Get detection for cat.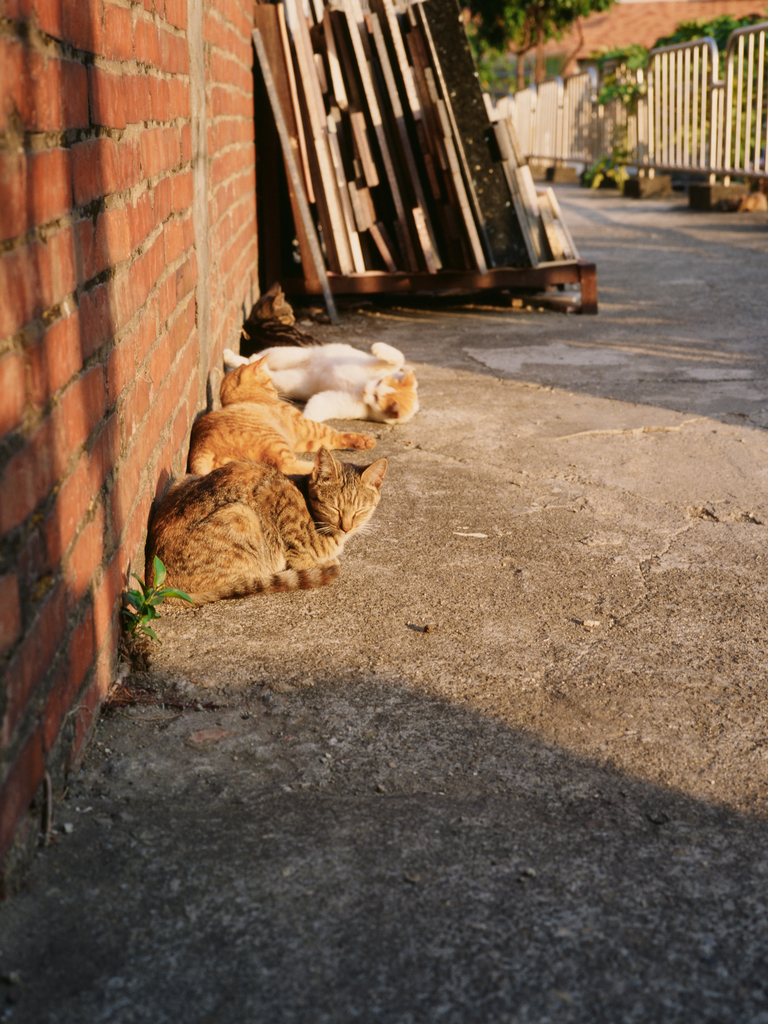
Detection: {"x1": 149, "y1": 445, "x2": 387, "y2": 607}.
